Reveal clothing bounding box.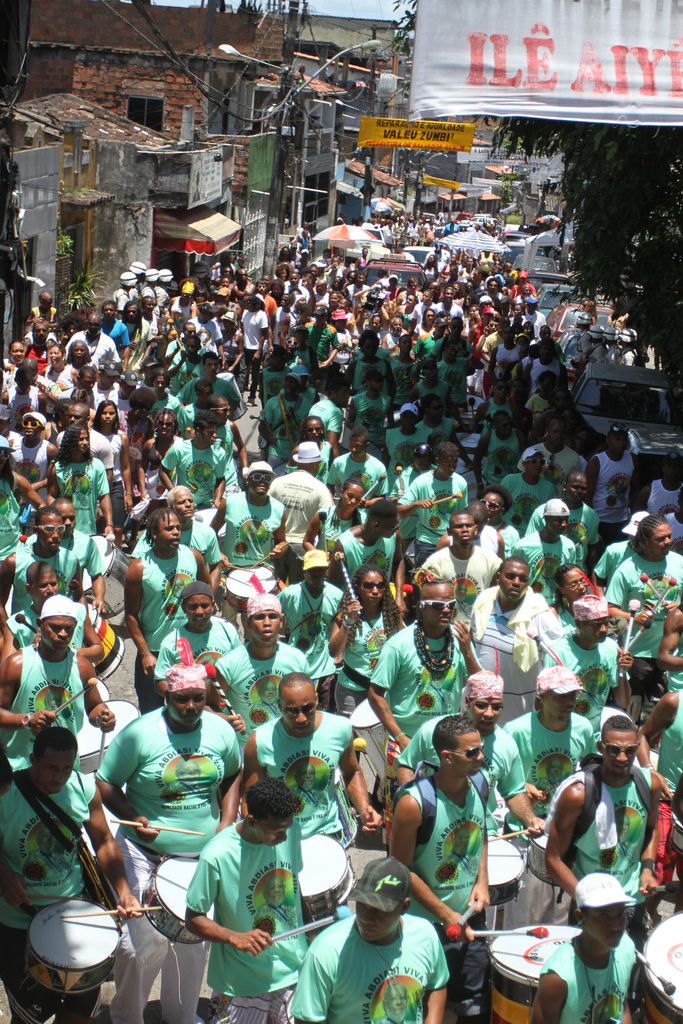
Revealed: bbox=[0, 765, 110, 991].
